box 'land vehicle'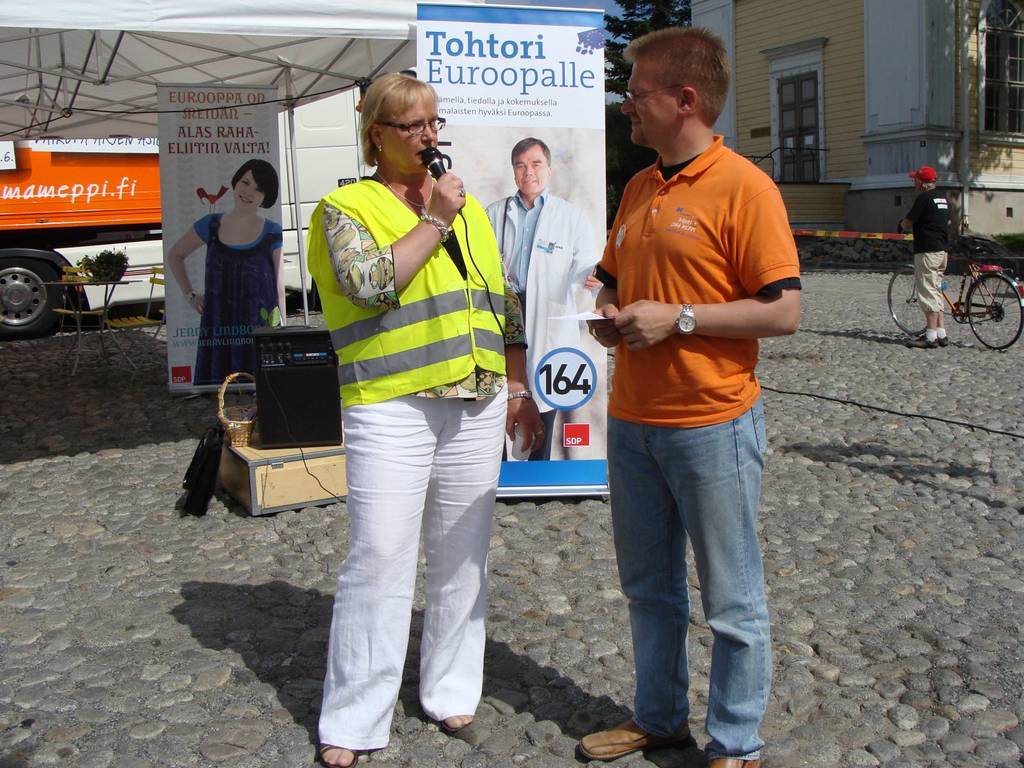
bbox=(0, 147, 168, 340)
